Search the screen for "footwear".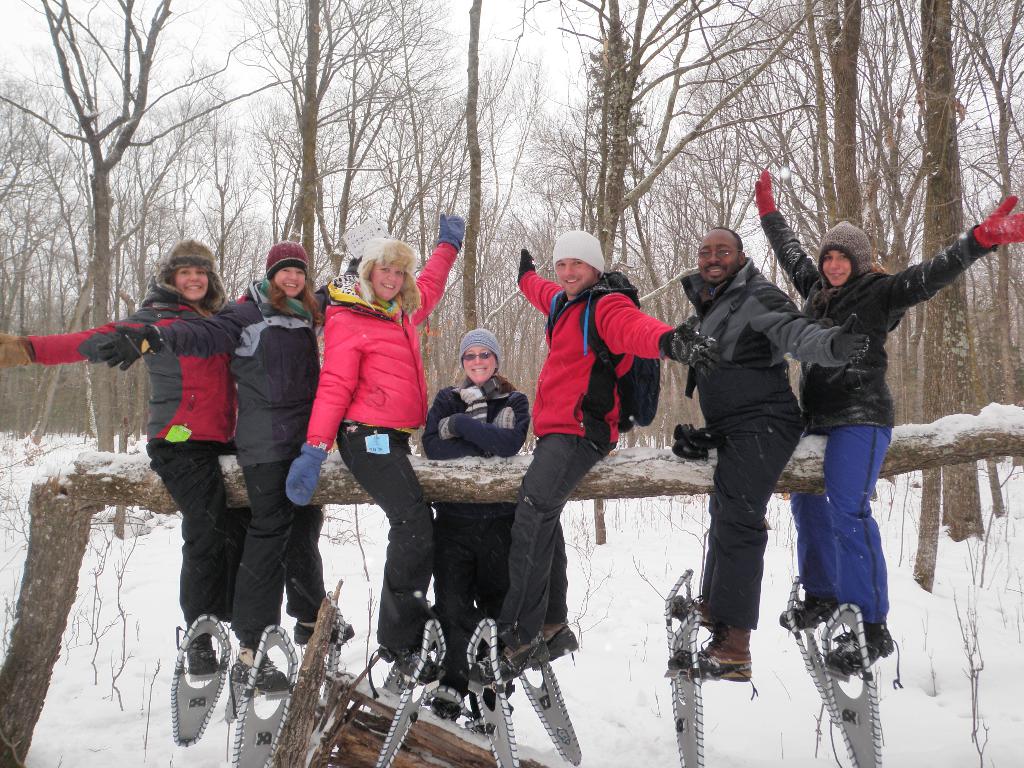
Found at x1=542, y1=607, x2=579, y2=663.
